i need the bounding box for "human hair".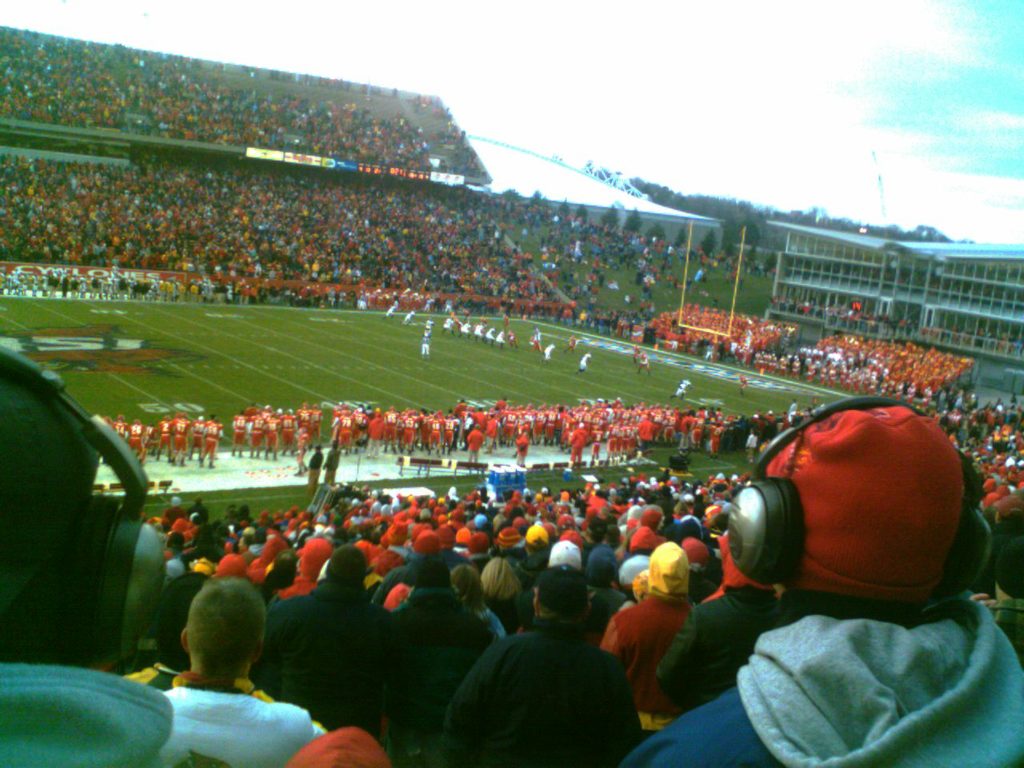
Here it is: Rect(325, 545, 365, 594).
